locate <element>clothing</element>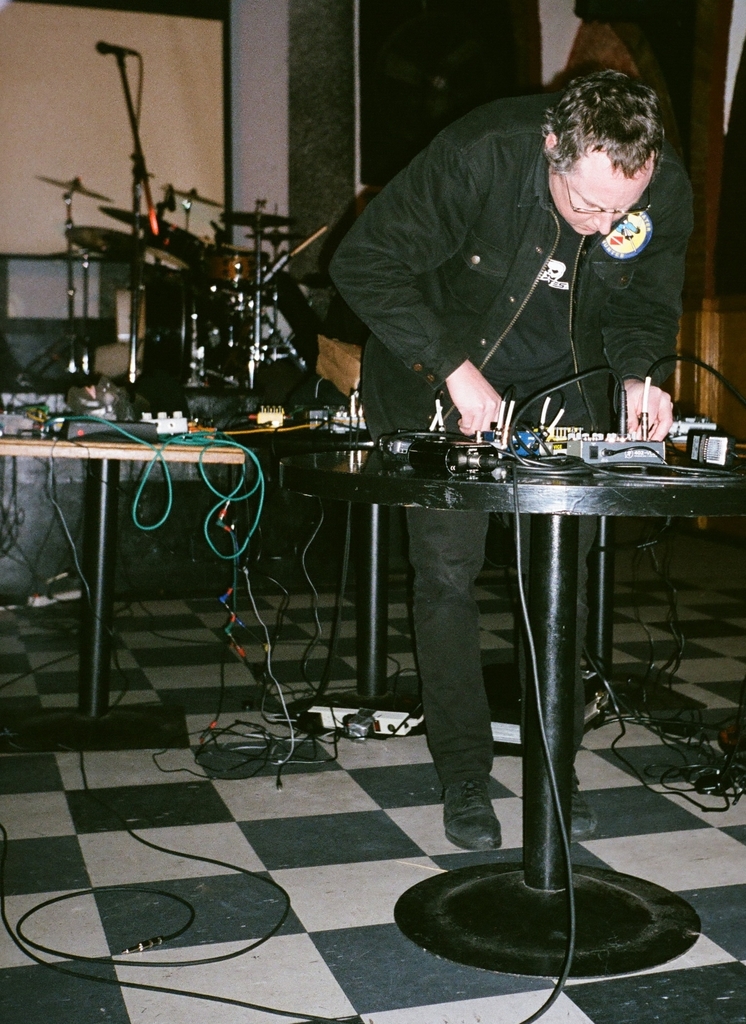
326/93/695/788
